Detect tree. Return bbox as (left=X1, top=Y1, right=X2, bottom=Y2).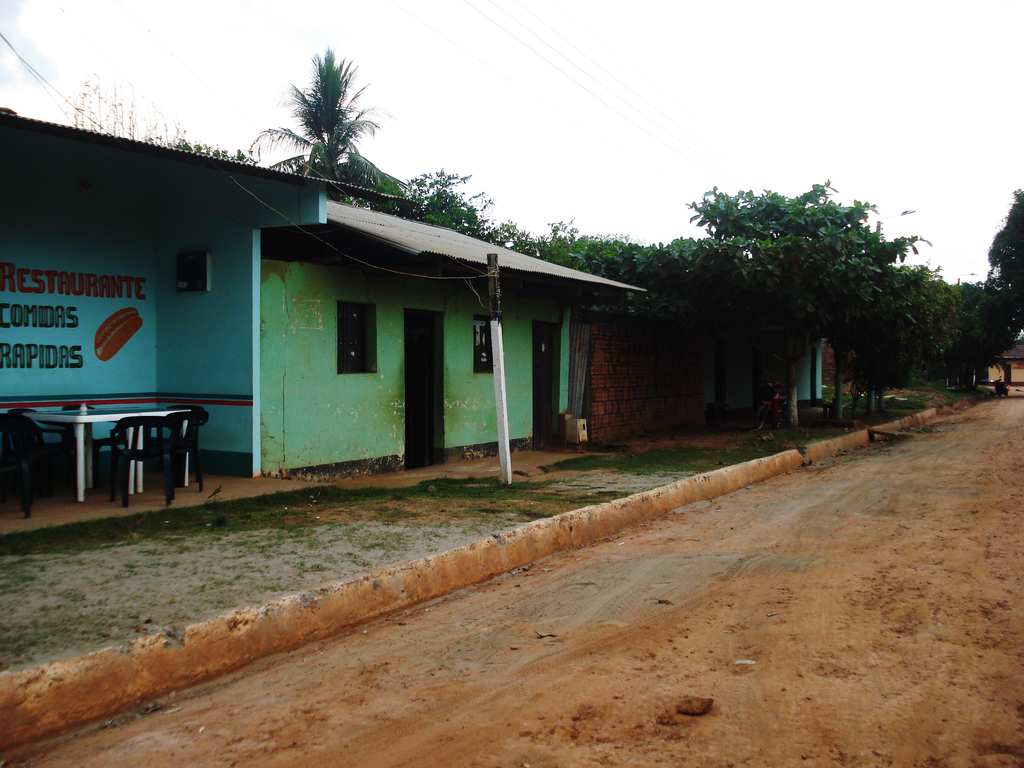
(left=824, top=255, right=943, bottom=430).
